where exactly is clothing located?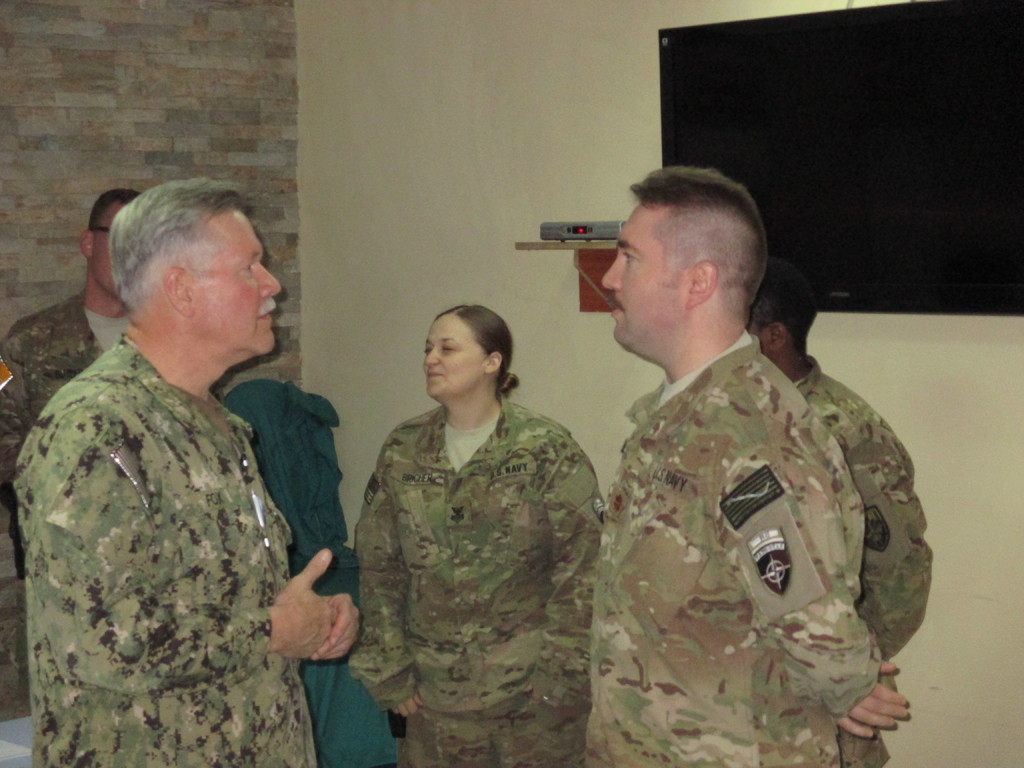
Its bounding box is x1=349, y1=388, x2=602, y2=767.
